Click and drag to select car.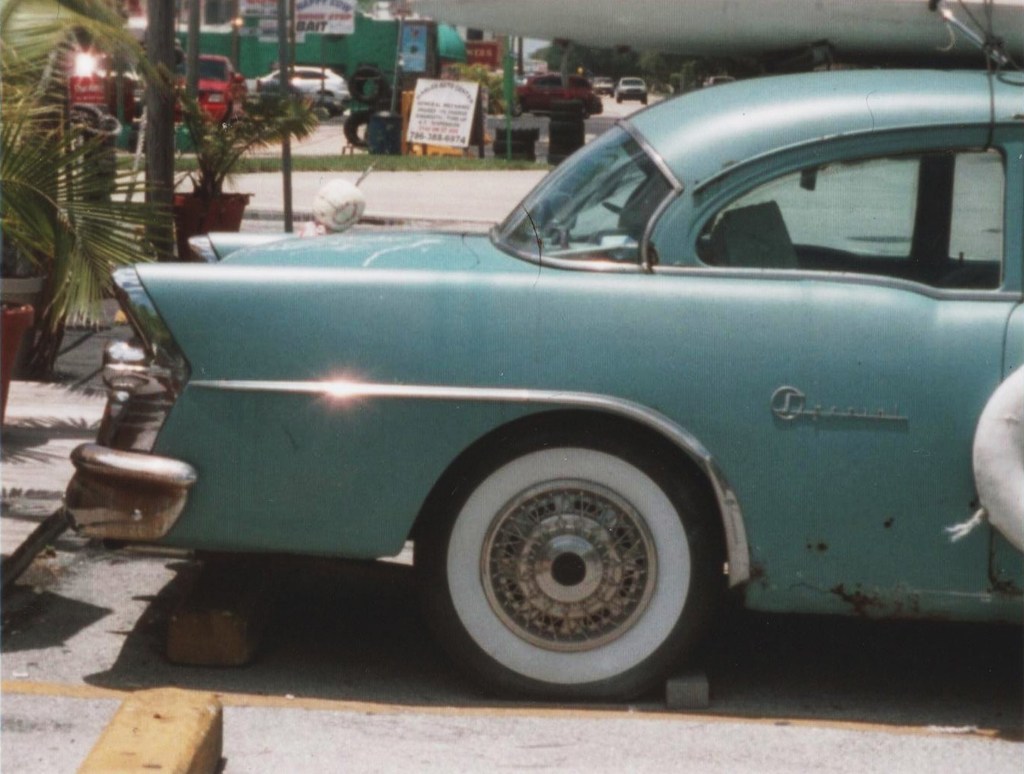
Selection: left=100, top=39, right=967, bottom=744.
